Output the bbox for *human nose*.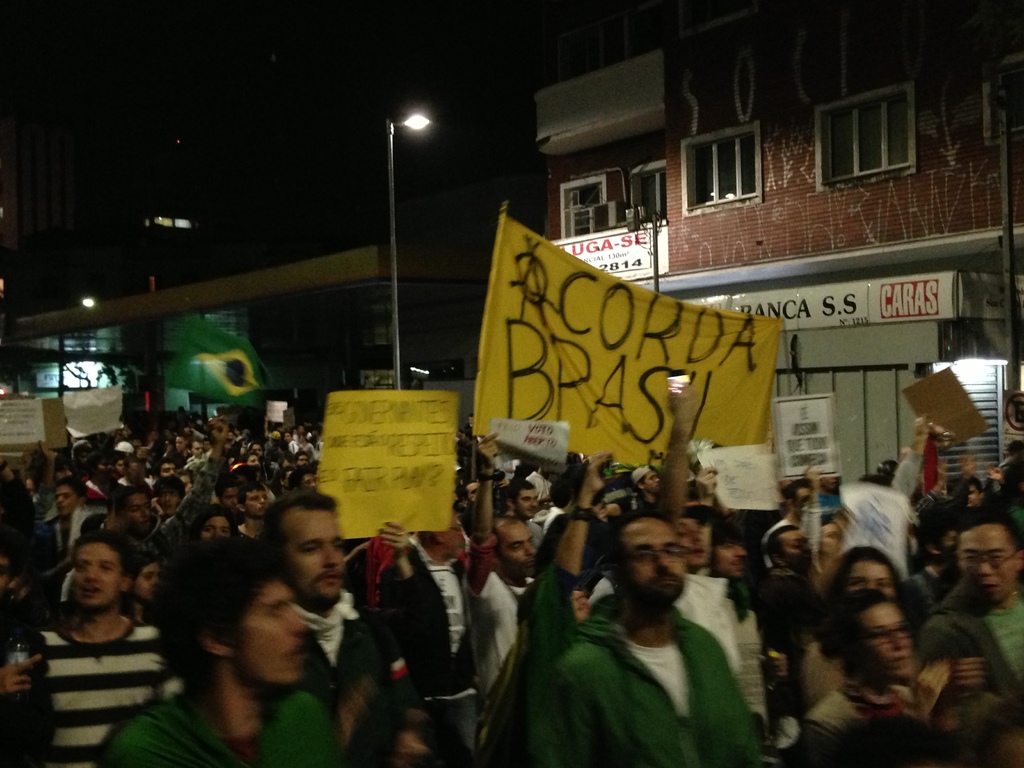
<region>735, 546, 747, 558</region>.
